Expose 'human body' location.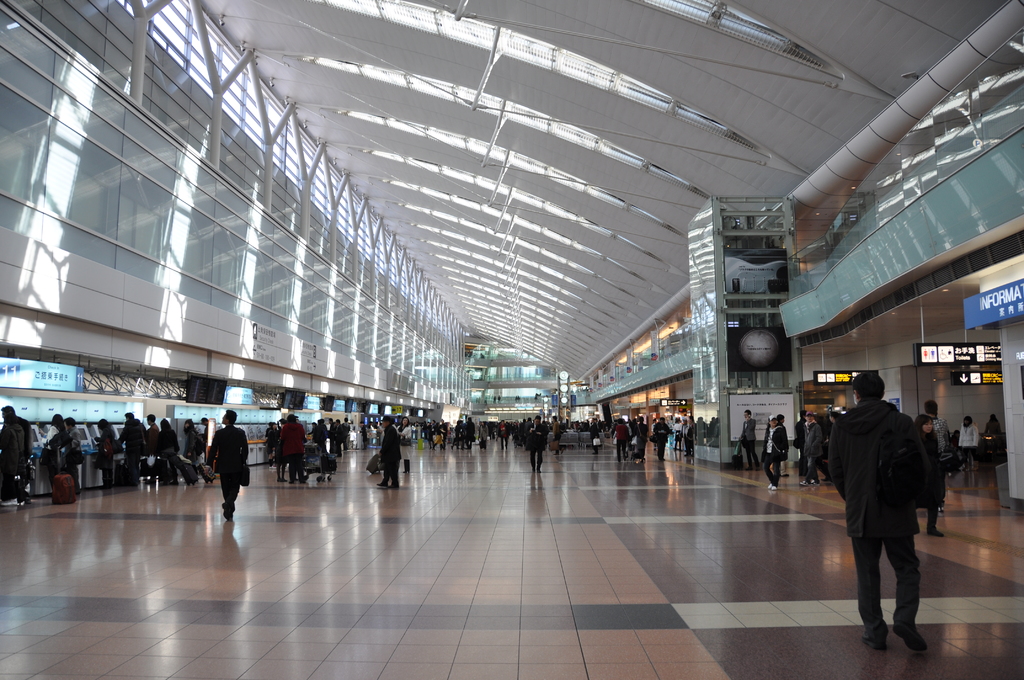
Exposed at x1=0, y1=417, x2=31, y2=496.
